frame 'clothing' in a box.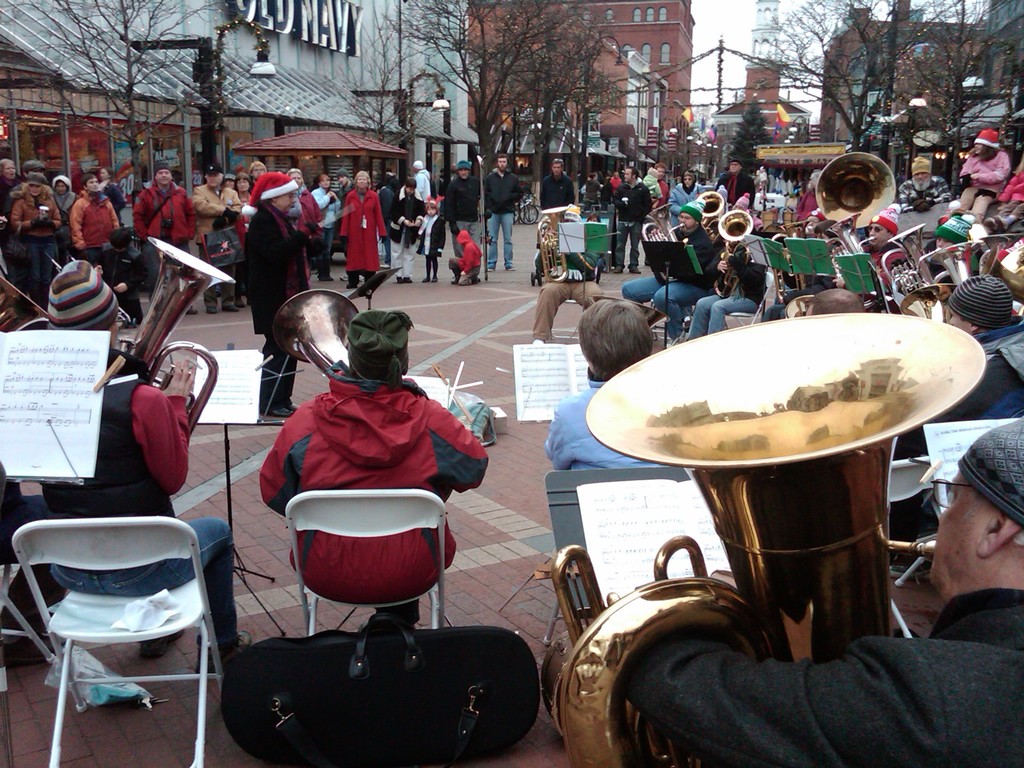
Rect(797, 188, 819, 223).
